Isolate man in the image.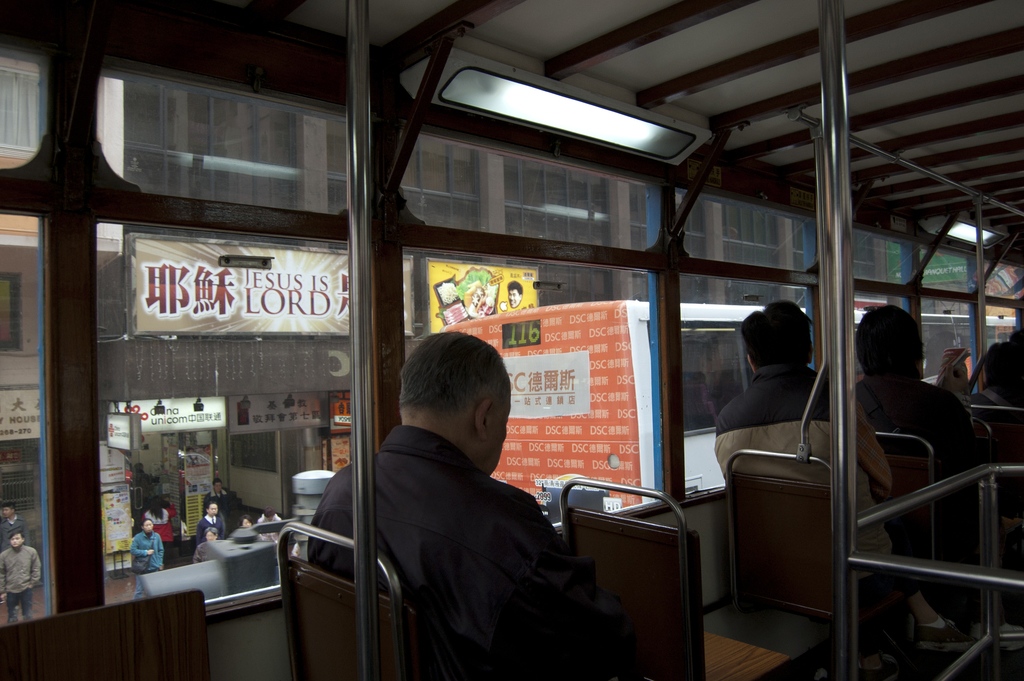
Isolated region: [1011,331,1023,349].
